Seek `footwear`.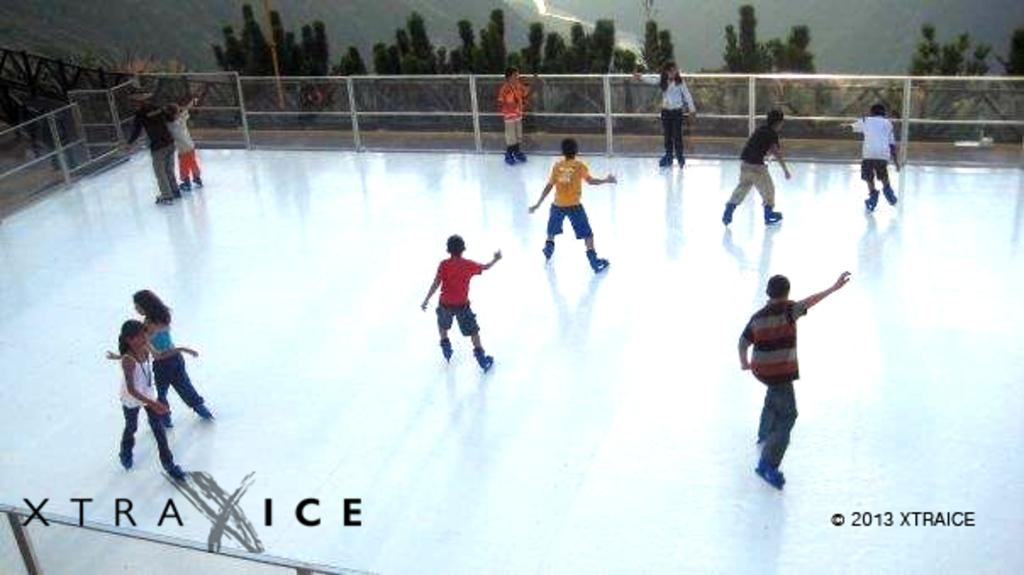
(x1=866, y1=195, x2=882, y2=207).
